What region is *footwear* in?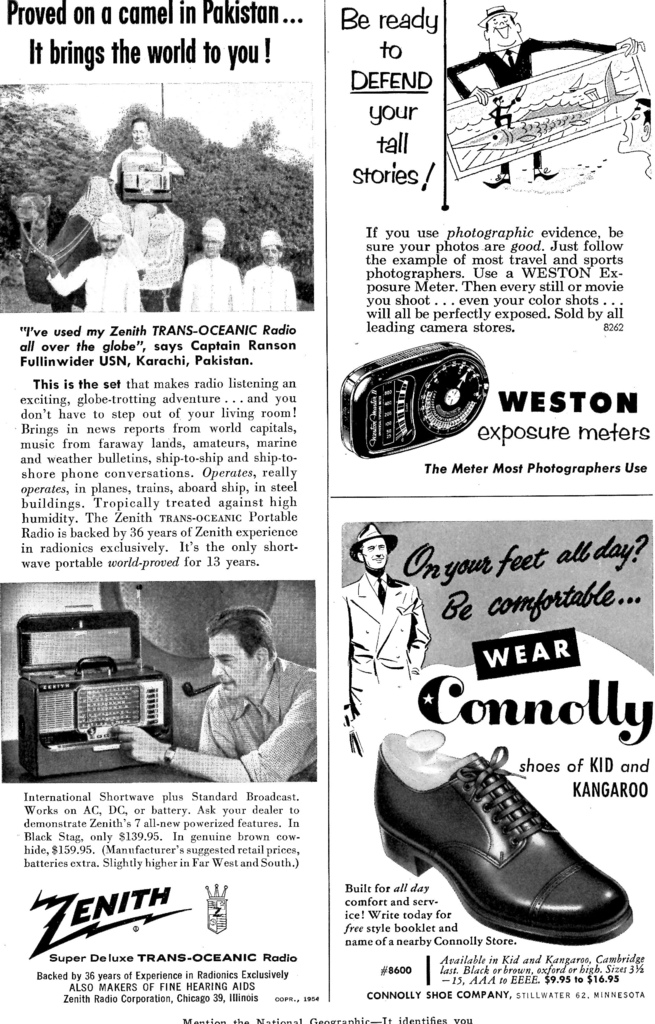
bbox=[535, 166, 554, 185].
